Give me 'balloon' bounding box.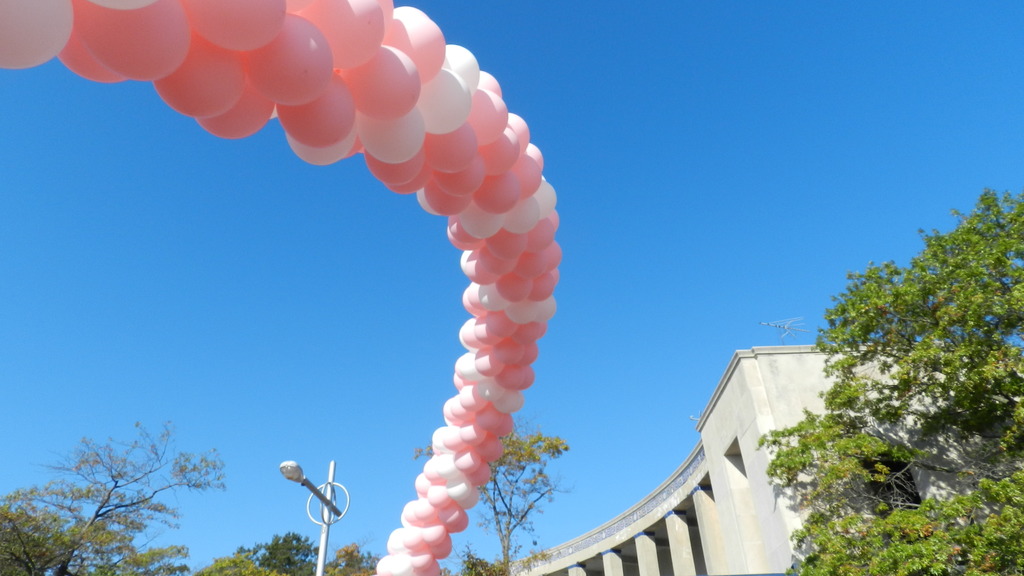
bbox=[446, 231, 485, 253].
